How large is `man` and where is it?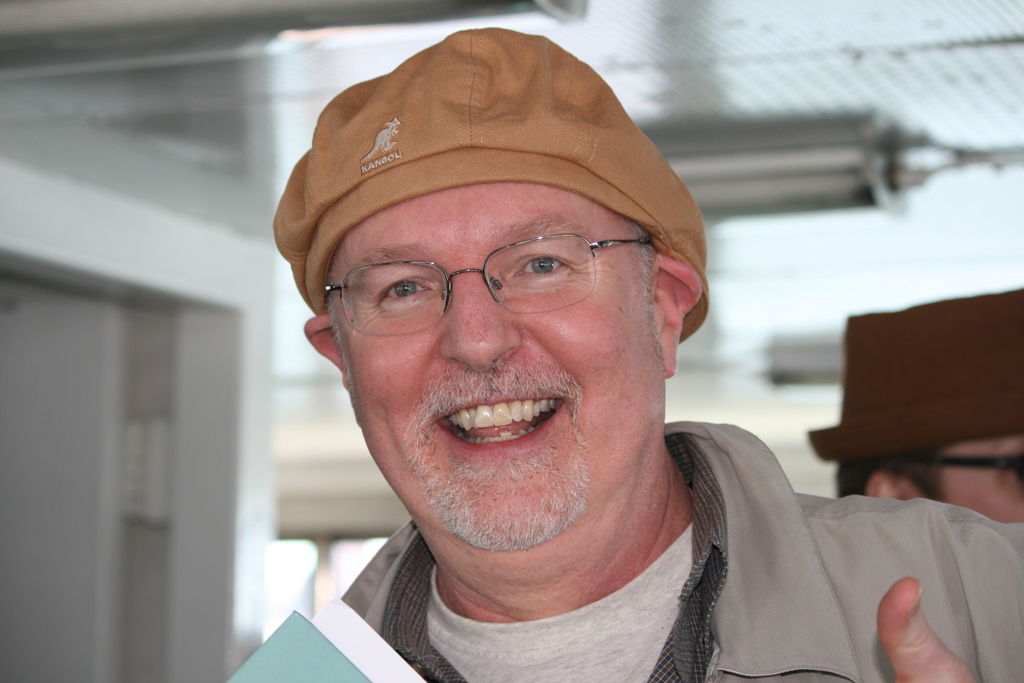
Bounding box: (225,26,1023,682).
